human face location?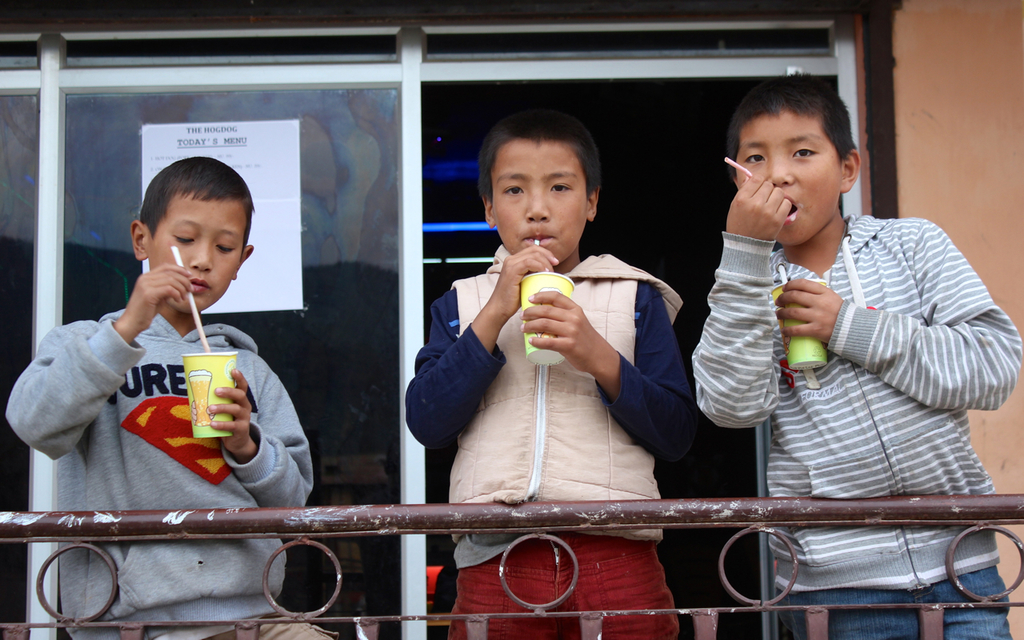
(left=491, top=143, right=582, bottom=261)
